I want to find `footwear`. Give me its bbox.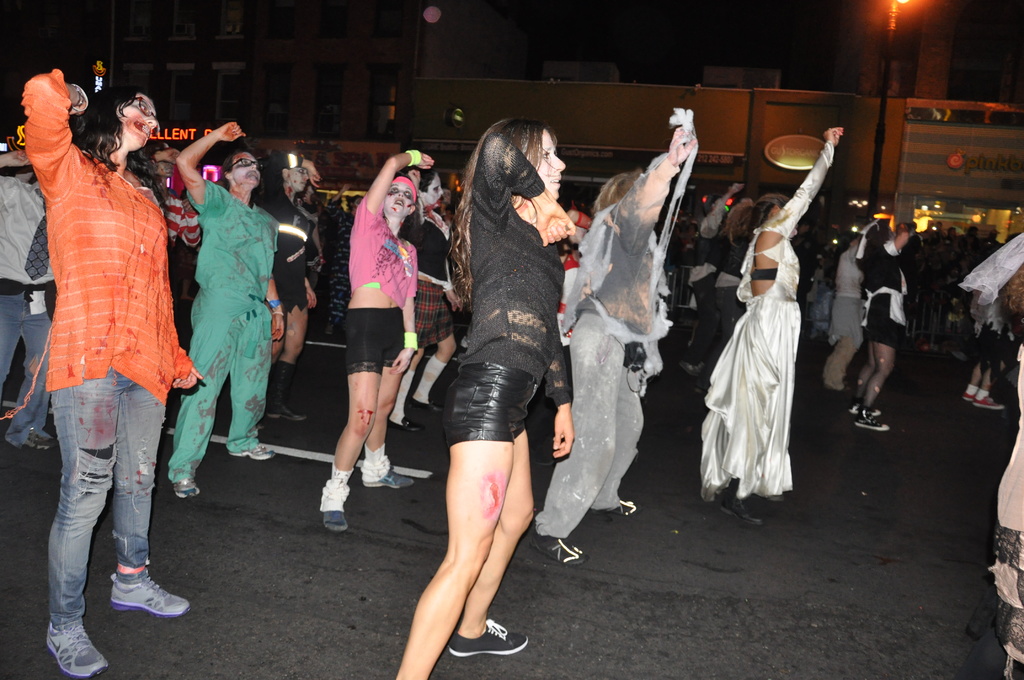
bbox(179, 474, 203, 500).
